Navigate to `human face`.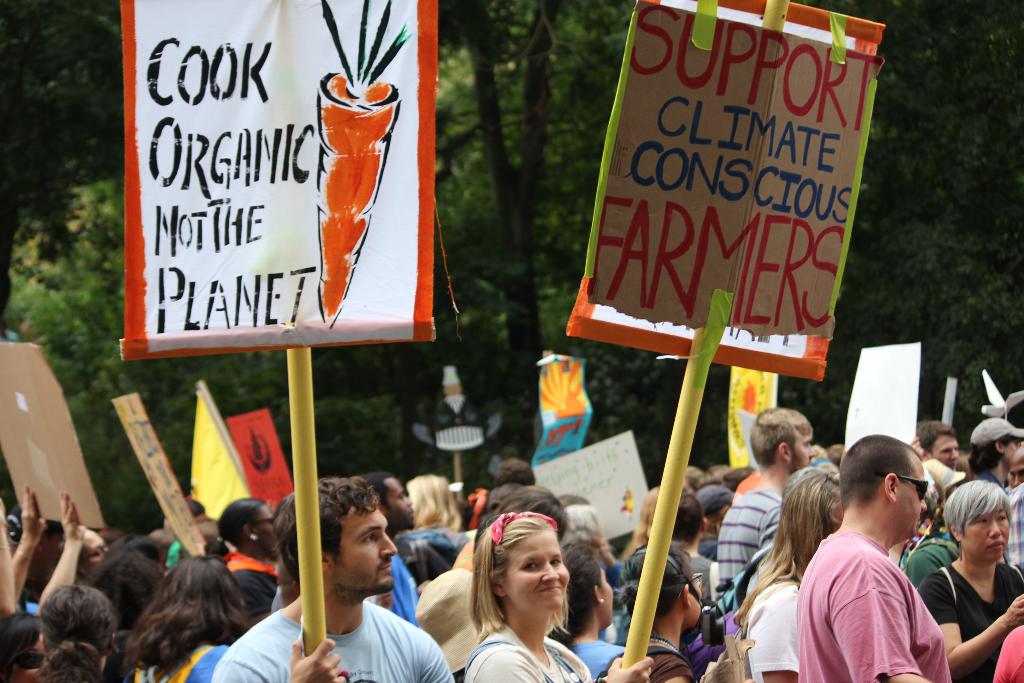
Navigation target: [257,506,276,547].
